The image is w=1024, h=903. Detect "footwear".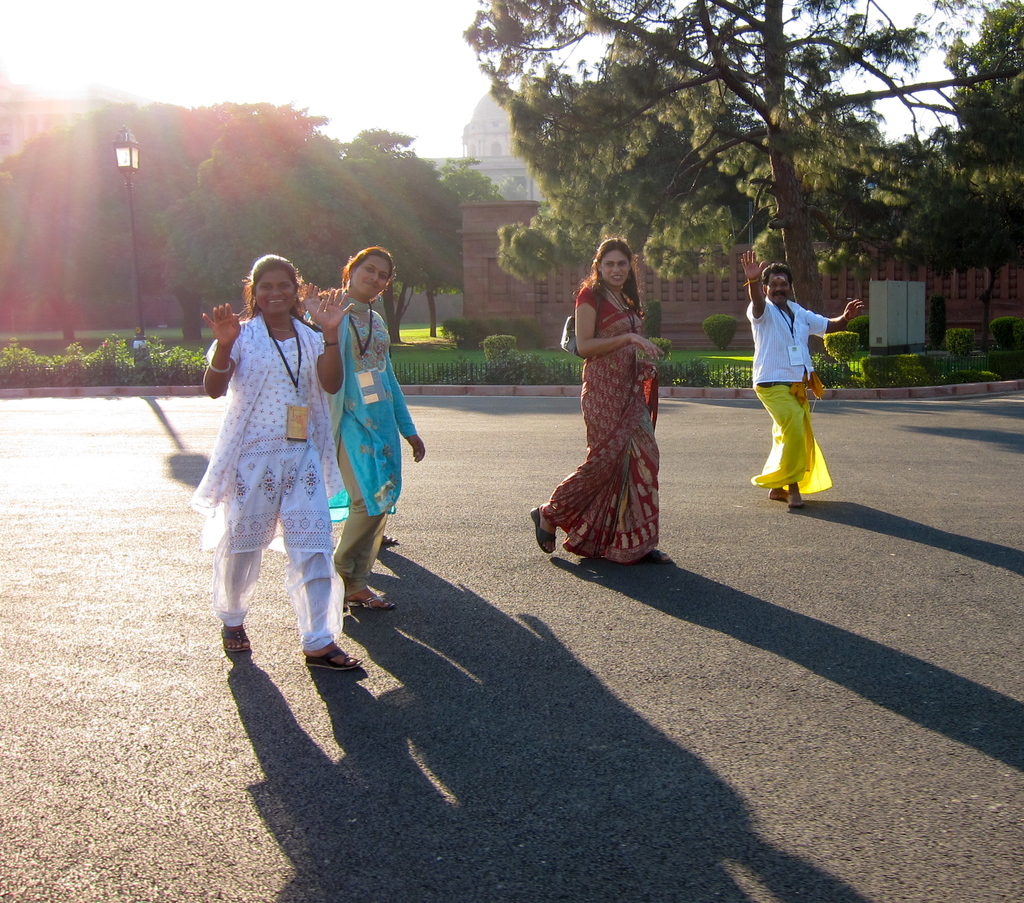
Detection: 214:628:248:655.
